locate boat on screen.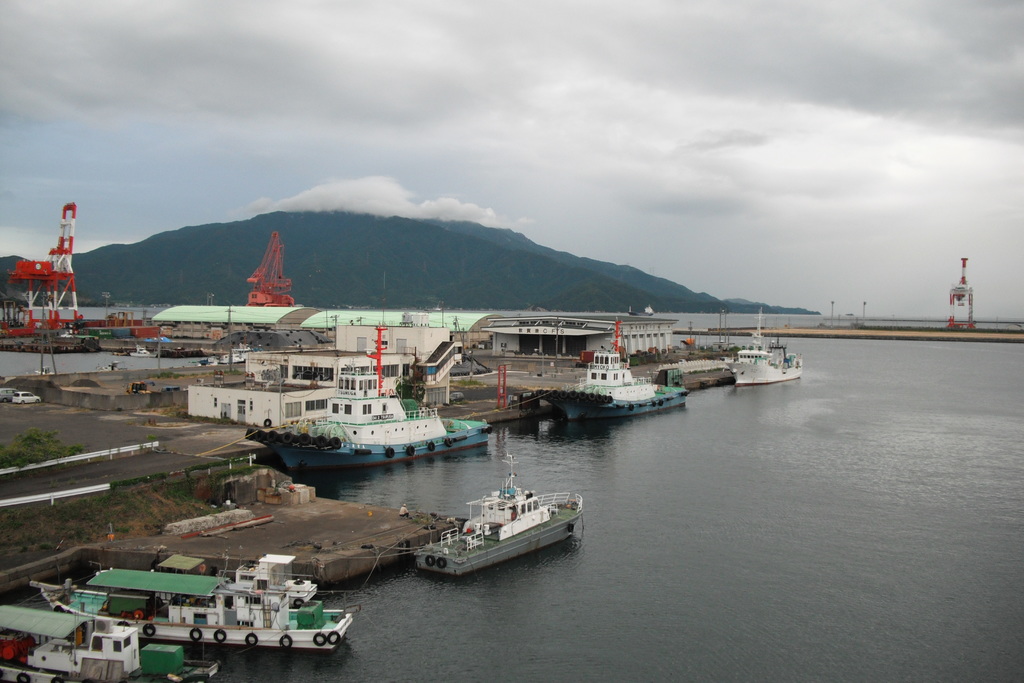
On screen at {"x1": 534, "y1": 352, "x2": 691, "y2": 424}.
